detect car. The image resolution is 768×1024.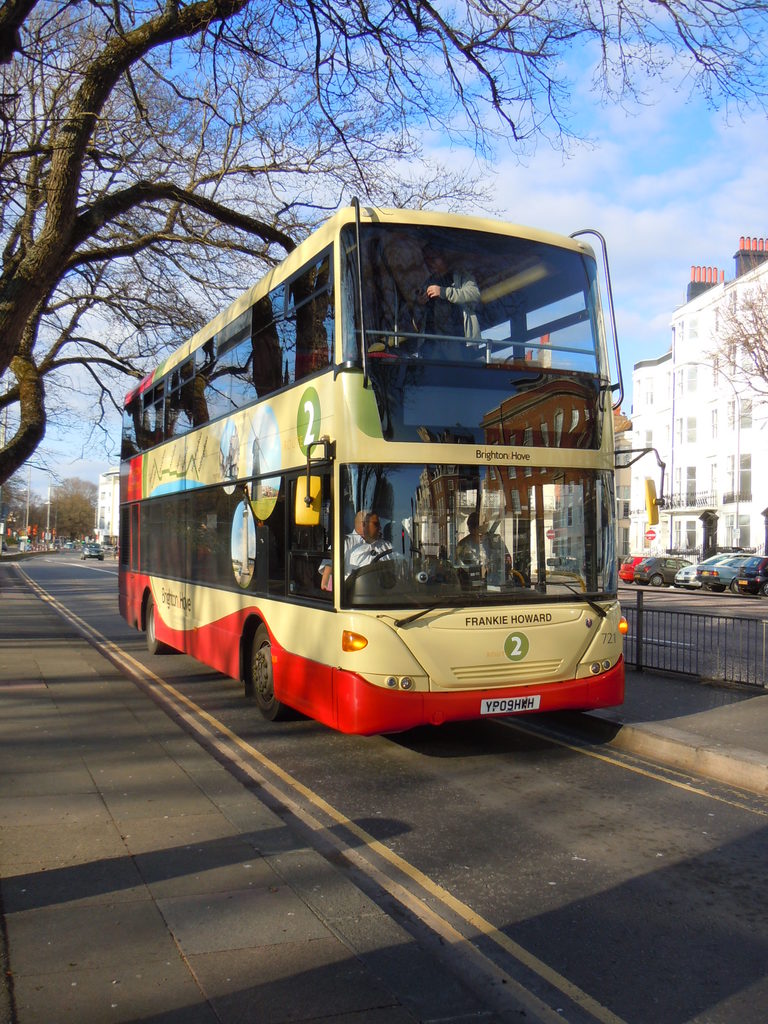
box=[79, 545, 102, 557].
